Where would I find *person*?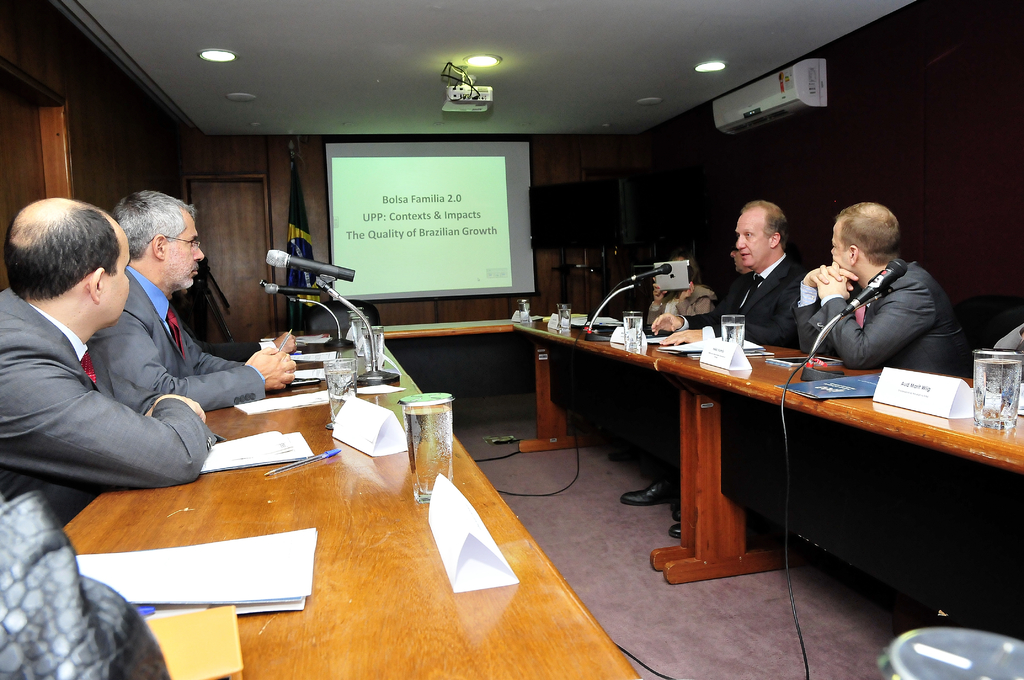
At 643, 196, 804, 337.
